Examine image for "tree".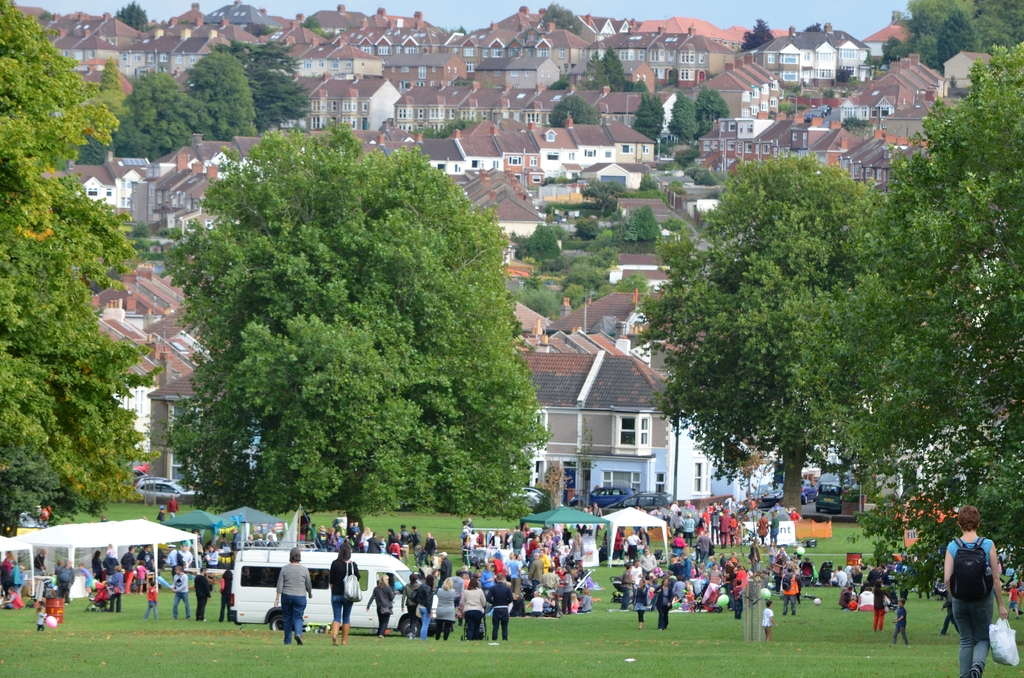
Examination result: x1=549, y1=72, x2=566, y2=91.
